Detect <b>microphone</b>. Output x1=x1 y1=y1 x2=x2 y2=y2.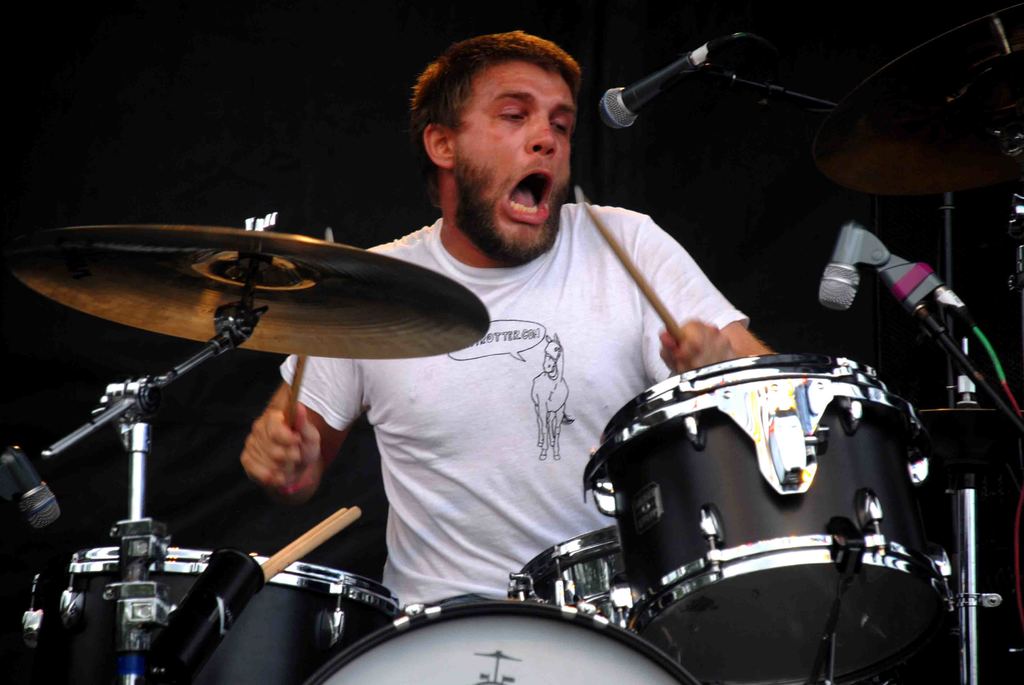
x1=598 y1=33 x2=741 y2=127.
